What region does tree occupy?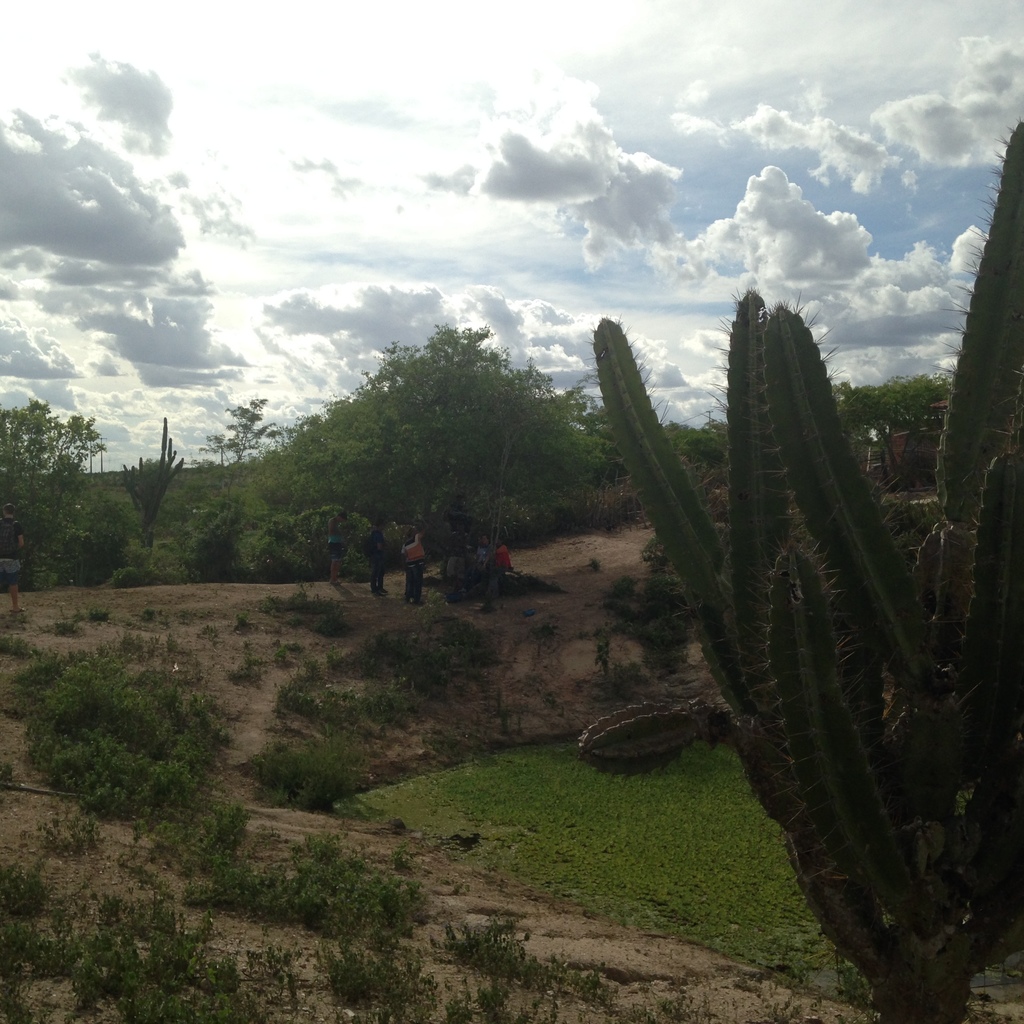
133,472,275,570.
